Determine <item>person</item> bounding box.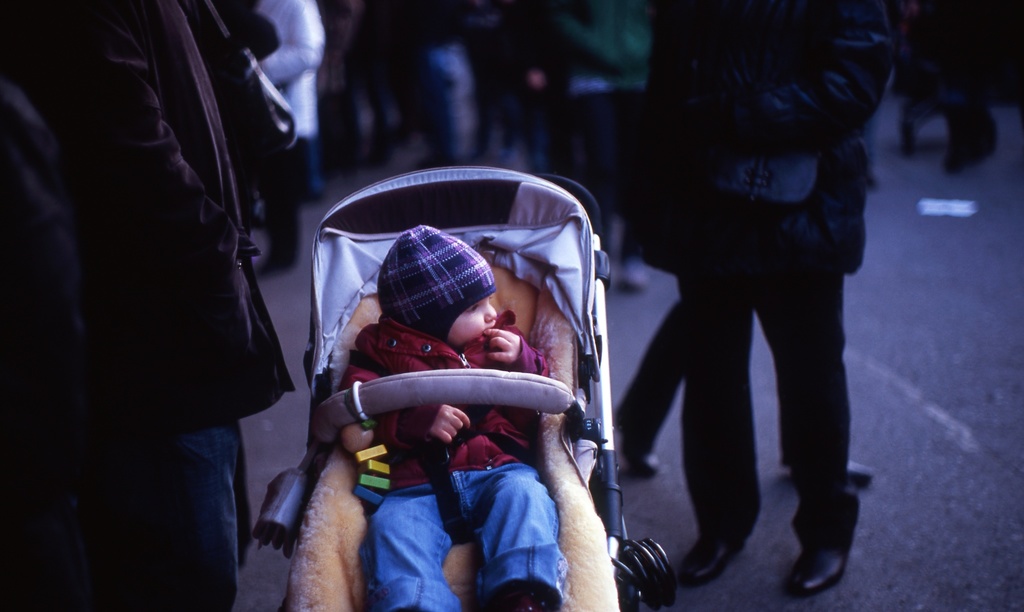
Determined: box(339, 222, 570, 611).
